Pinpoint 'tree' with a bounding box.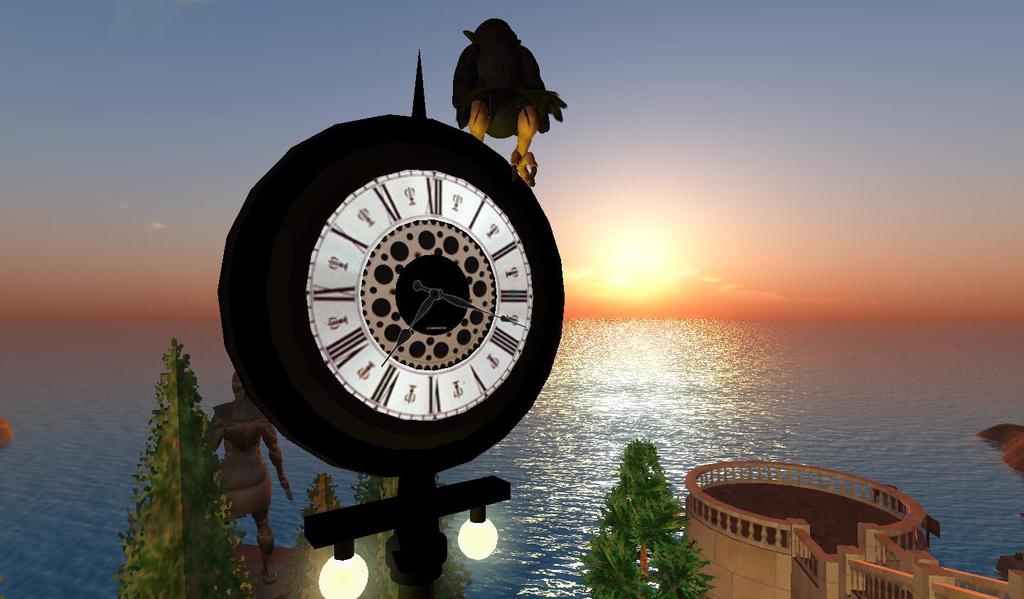
bbox=[121, 335, 256, 598].
